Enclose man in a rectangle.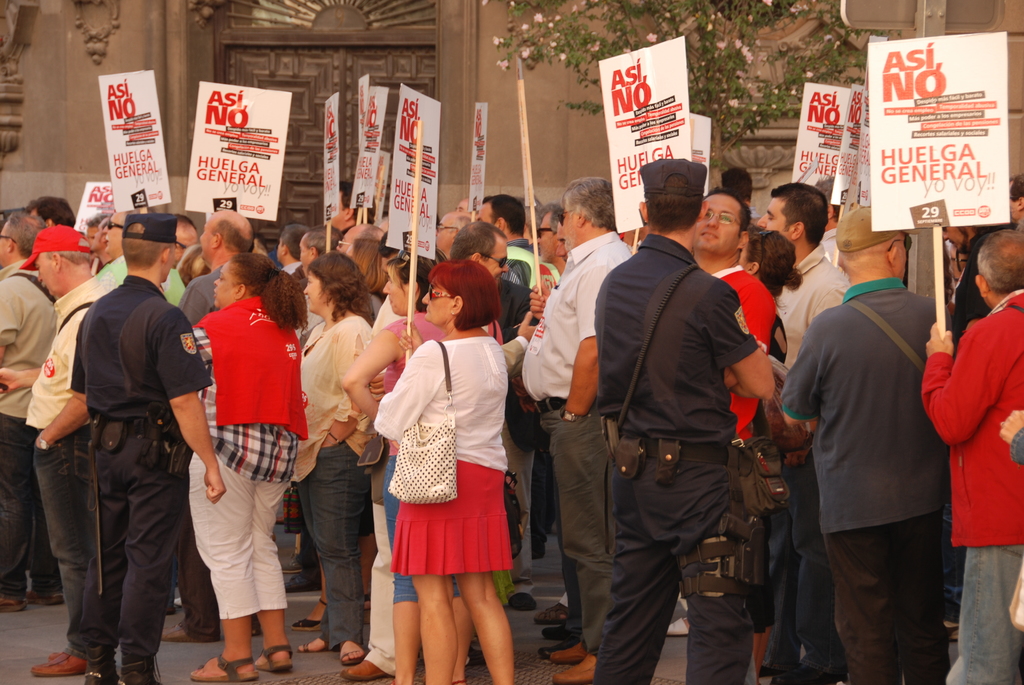
(x1=478, y1=194, x2=552, y2=292).
